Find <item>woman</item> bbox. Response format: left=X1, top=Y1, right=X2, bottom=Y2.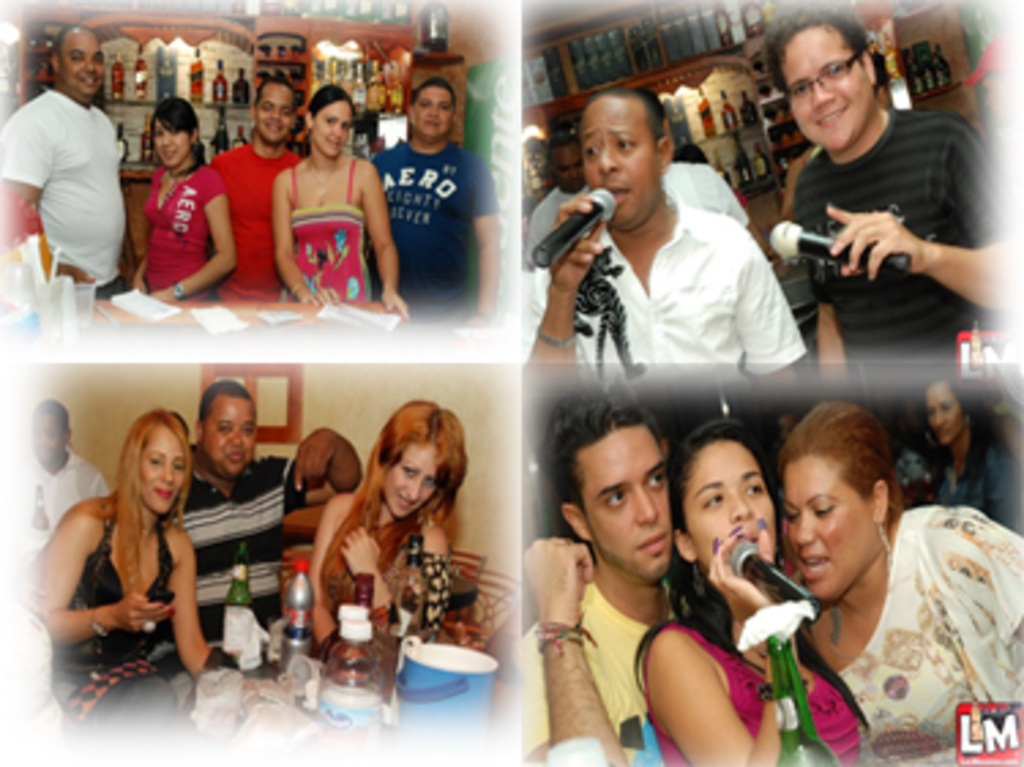
left=309, top=399, right=470, bottom=691.
